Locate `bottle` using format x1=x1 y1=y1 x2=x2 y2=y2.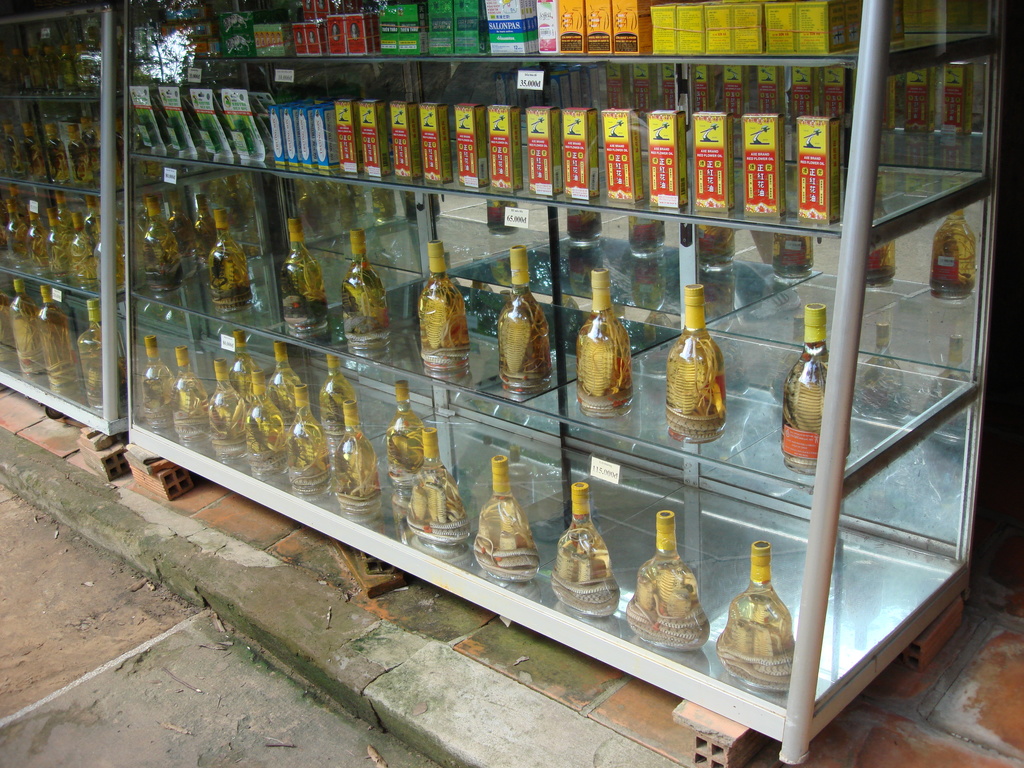
x1=32 y1=284 x2=83 y2=393.
